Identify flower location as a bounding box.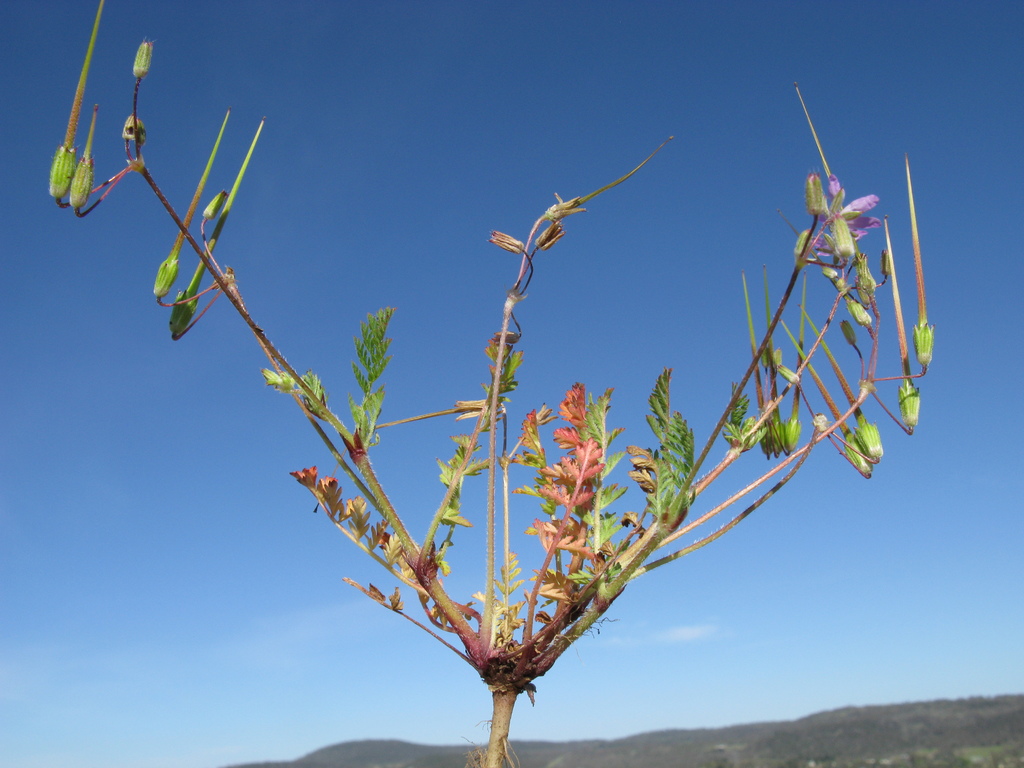
[left=531, top=384, right=631, bottom=609].
